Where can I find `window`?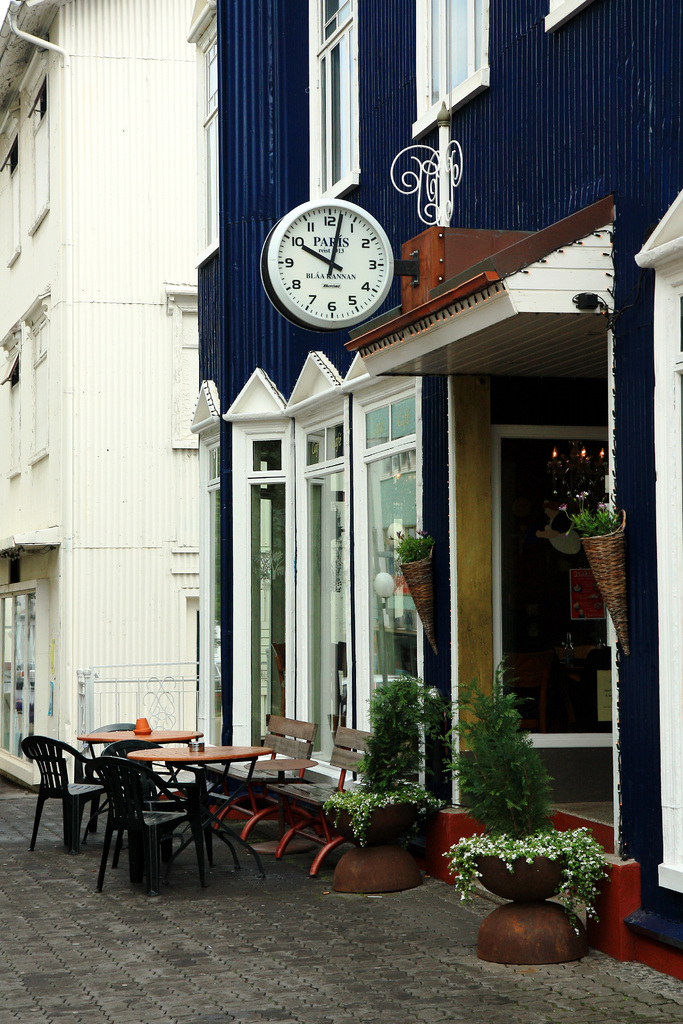
You can find it at region(167, 301, 201, 449).
